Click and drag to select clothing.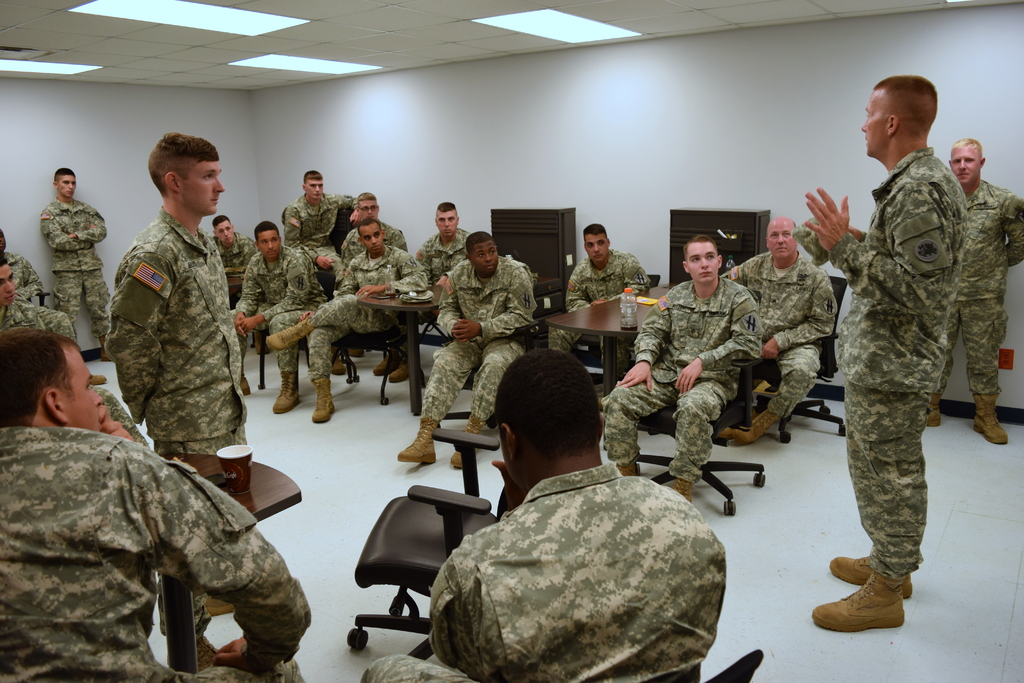
Selection: left=111, top=209, right=237, bottom=616.
